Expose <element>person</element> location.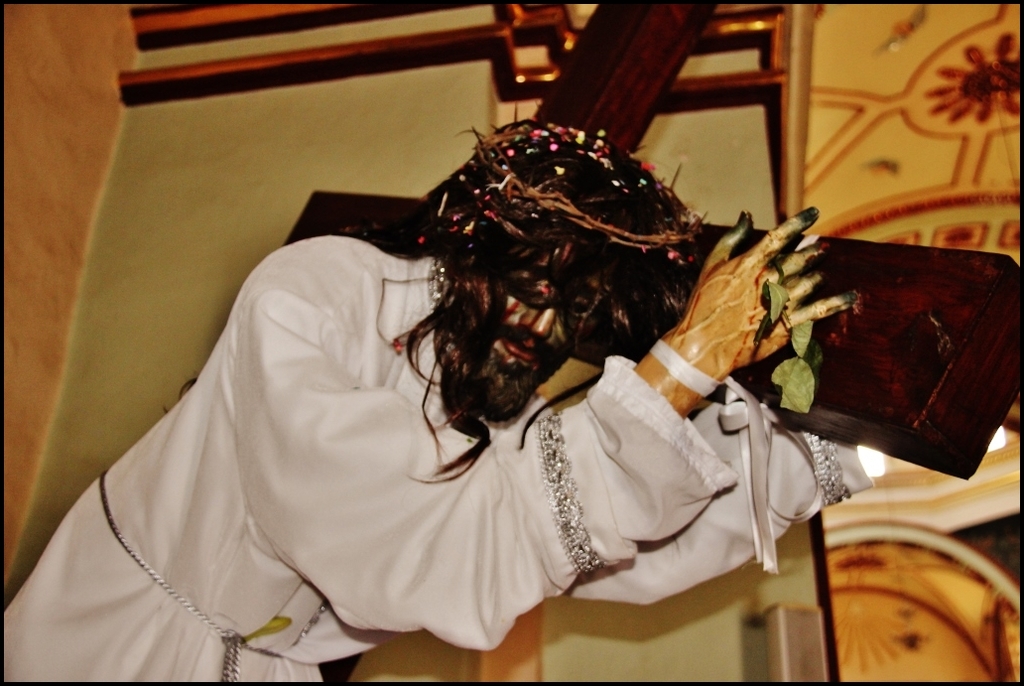
Exposed at (left=12, top=111, right=1016, bottom=681).
